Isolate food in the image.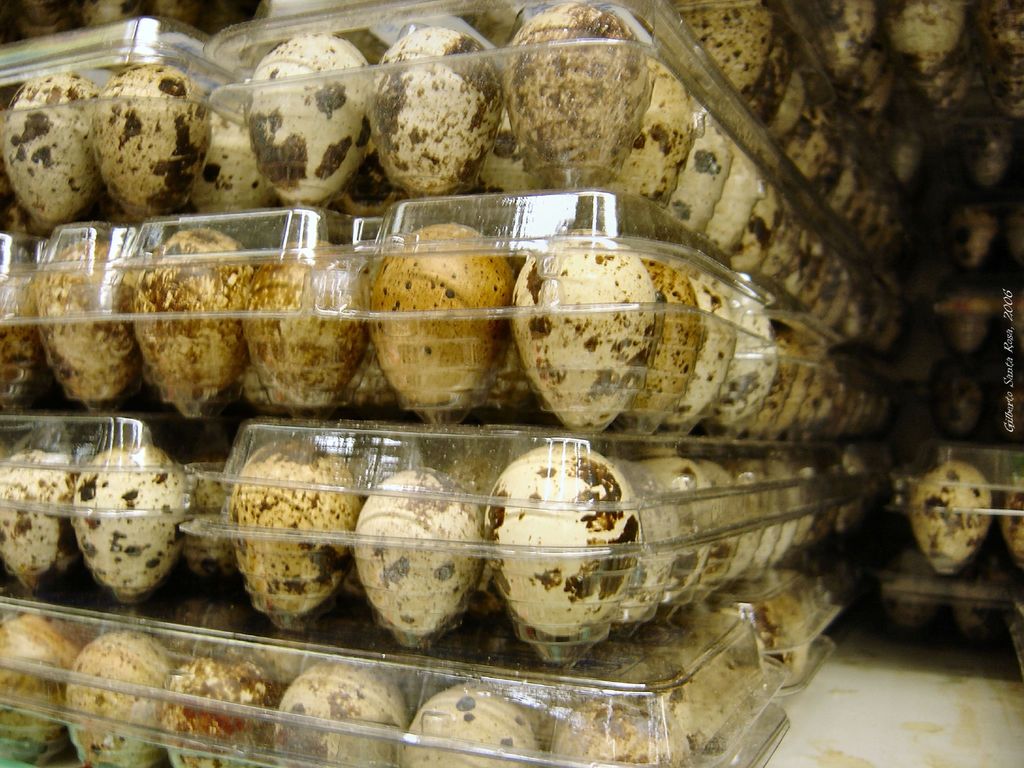
Isolated region: detection(646, 454, 717, 600).
